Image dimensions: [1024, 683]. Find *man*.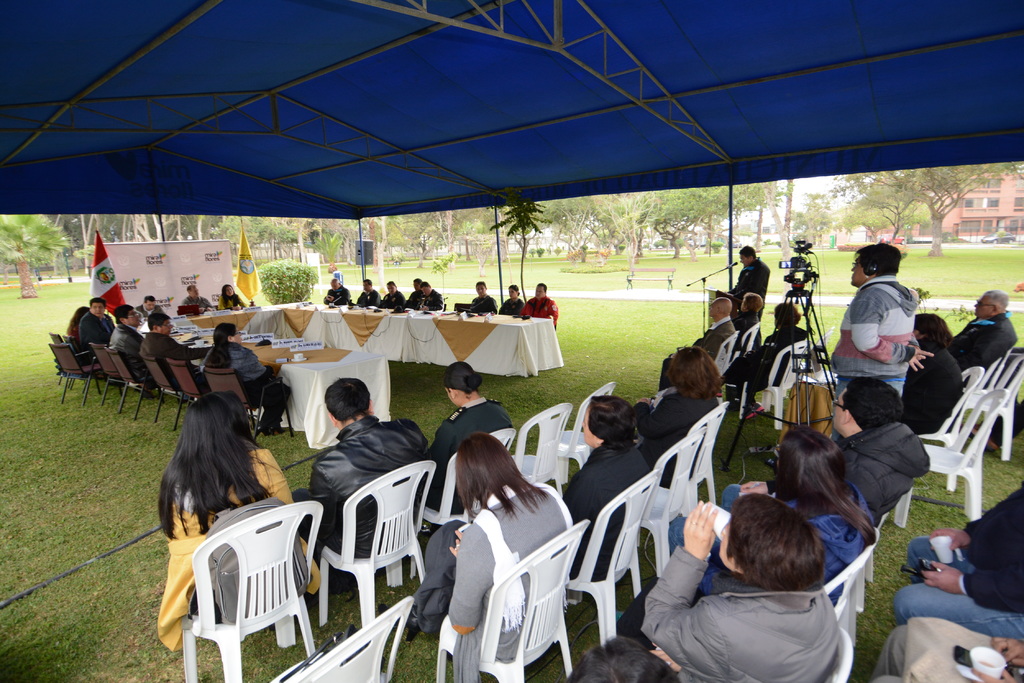
detection(405, 276, 424, 310).
